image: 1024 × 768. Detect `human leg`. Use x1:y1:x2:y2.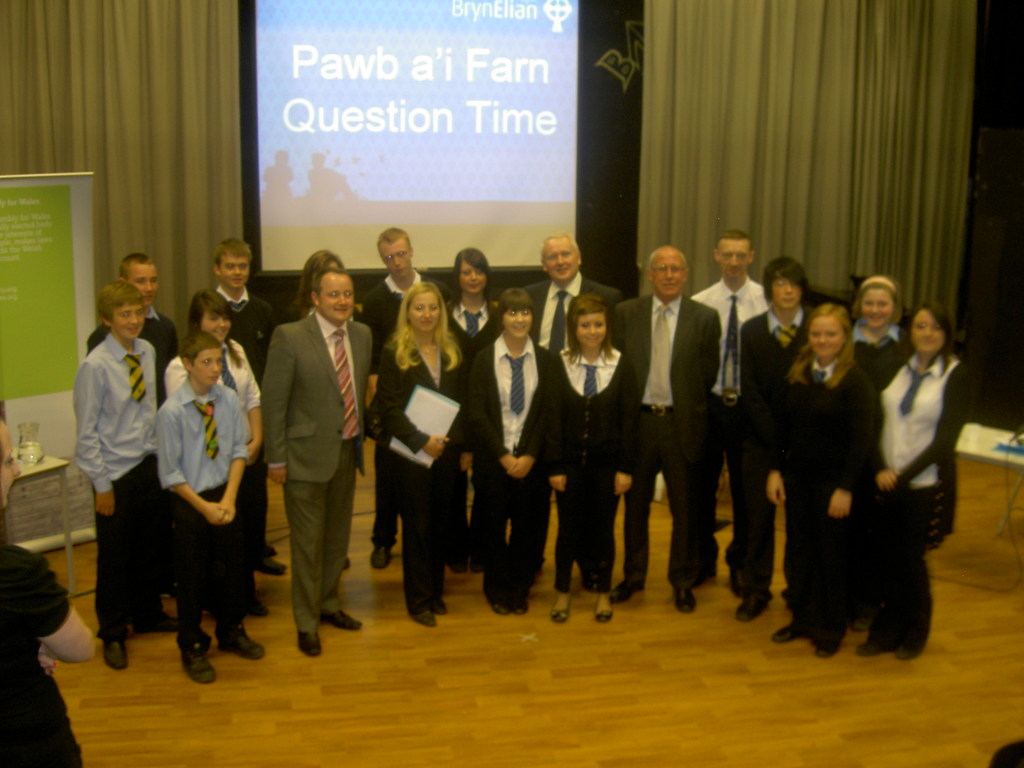
610:408:658:607.
